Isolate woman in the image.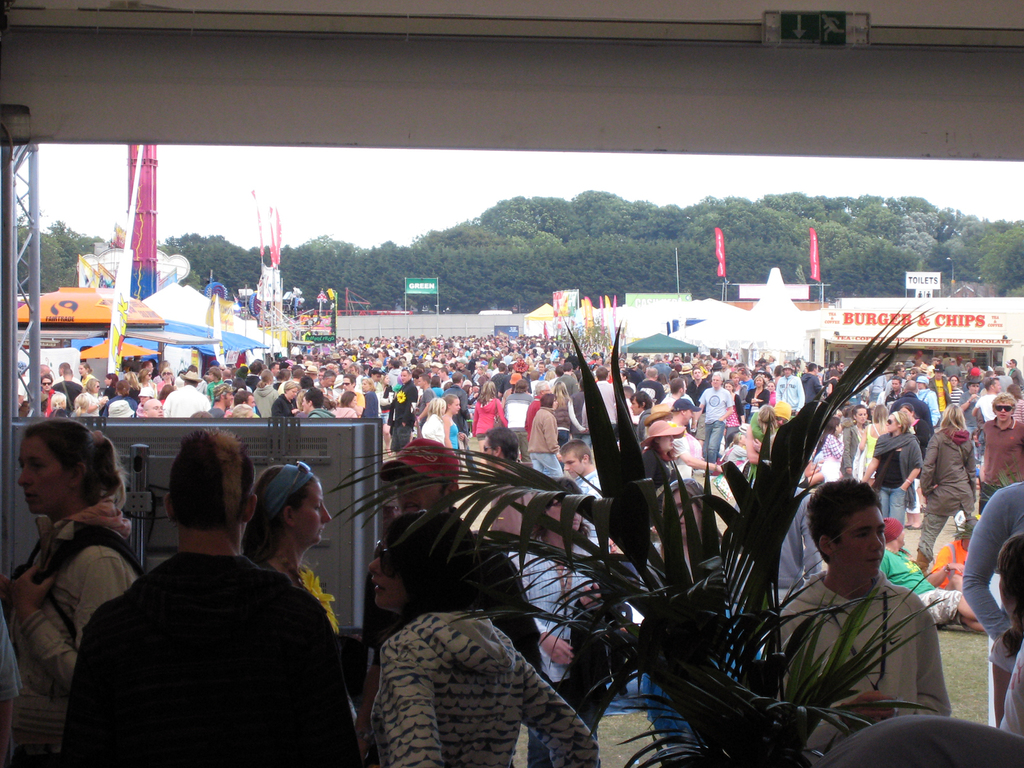
Isolated region: [419, 399, 446, 446].
